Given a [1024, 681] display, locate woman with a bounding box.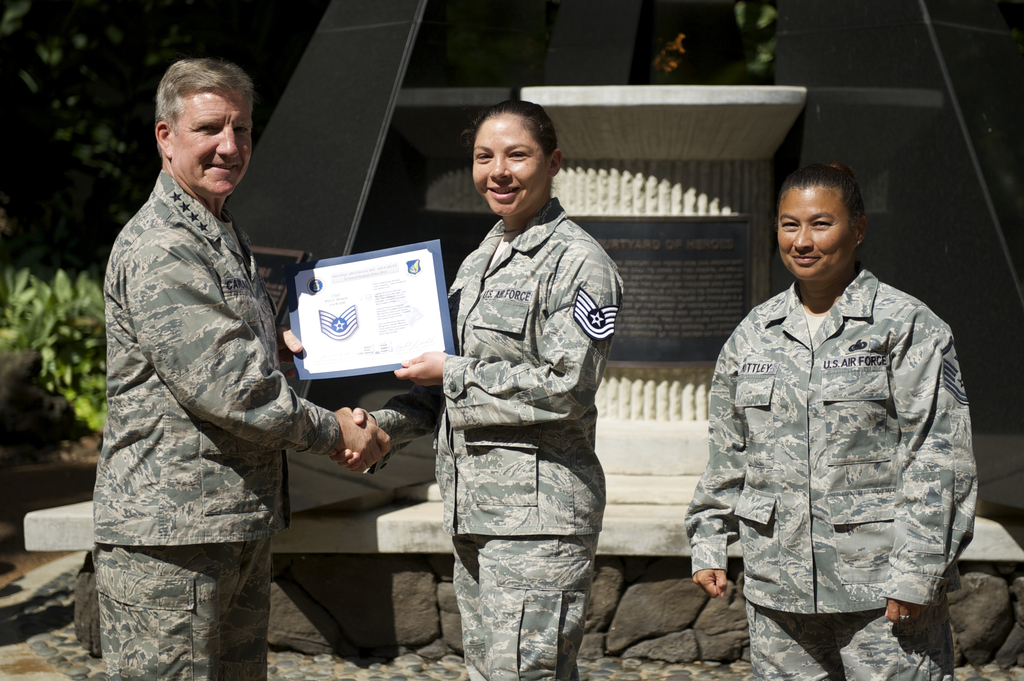
Located: <box>329,101,634,680</box>.
